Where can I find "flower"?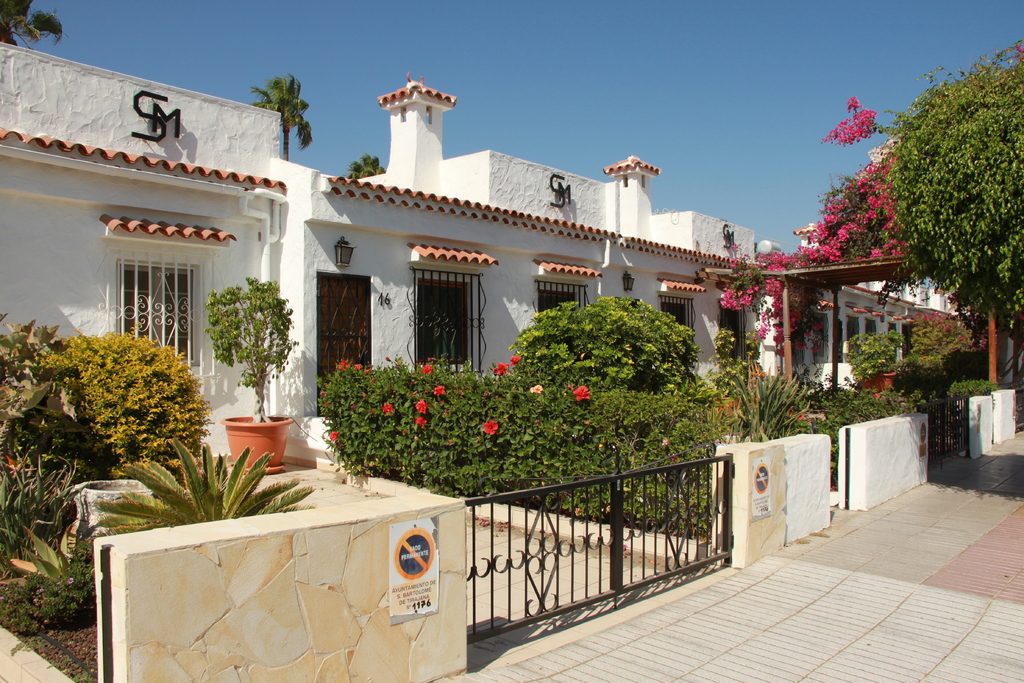
You can find it at {"left": 509, "top": 353, "right": 525, "bottom": 368}.
